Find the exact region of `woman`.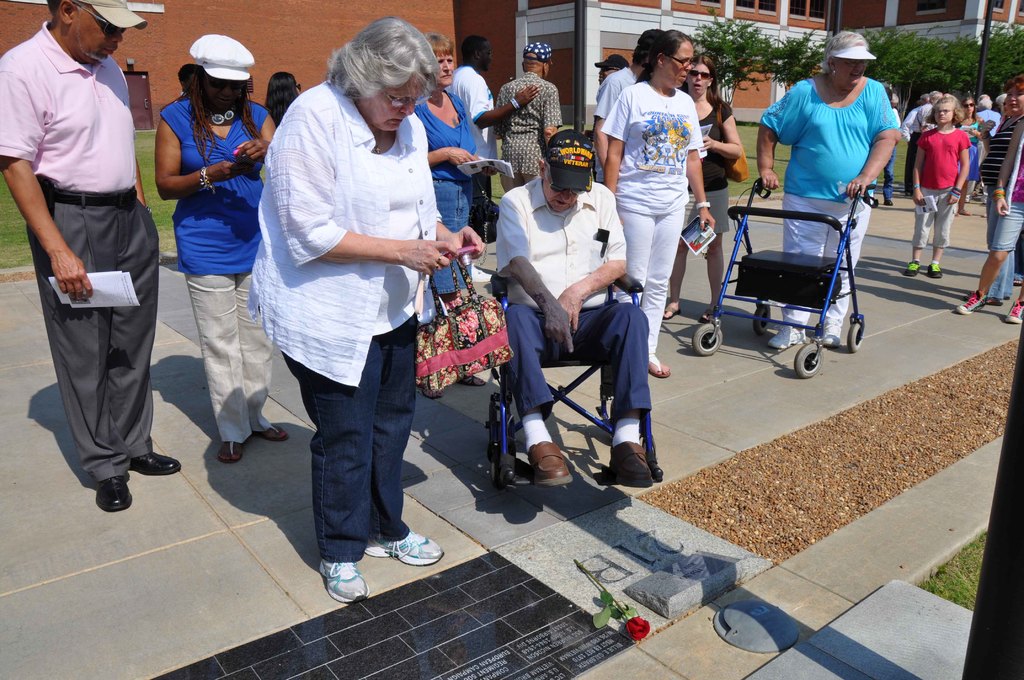
Exact region: x1=595 y1=26 x2=717 y2=382.
